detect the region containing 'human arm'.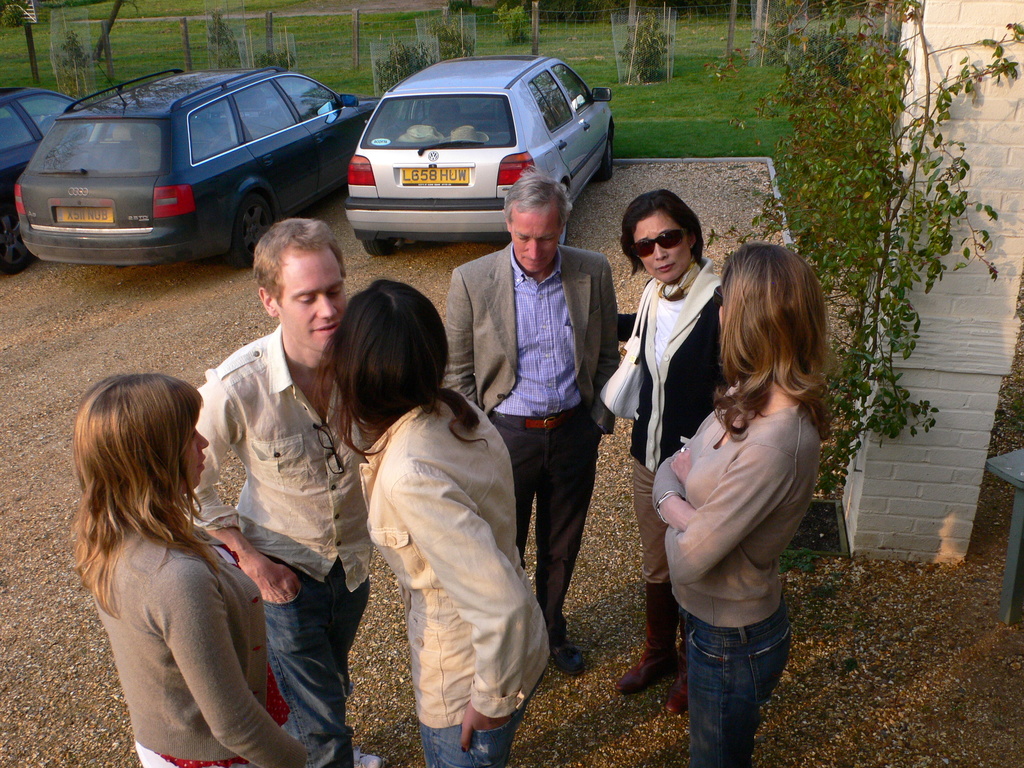
x1=436 y1=262 x2=483 y2=410.
